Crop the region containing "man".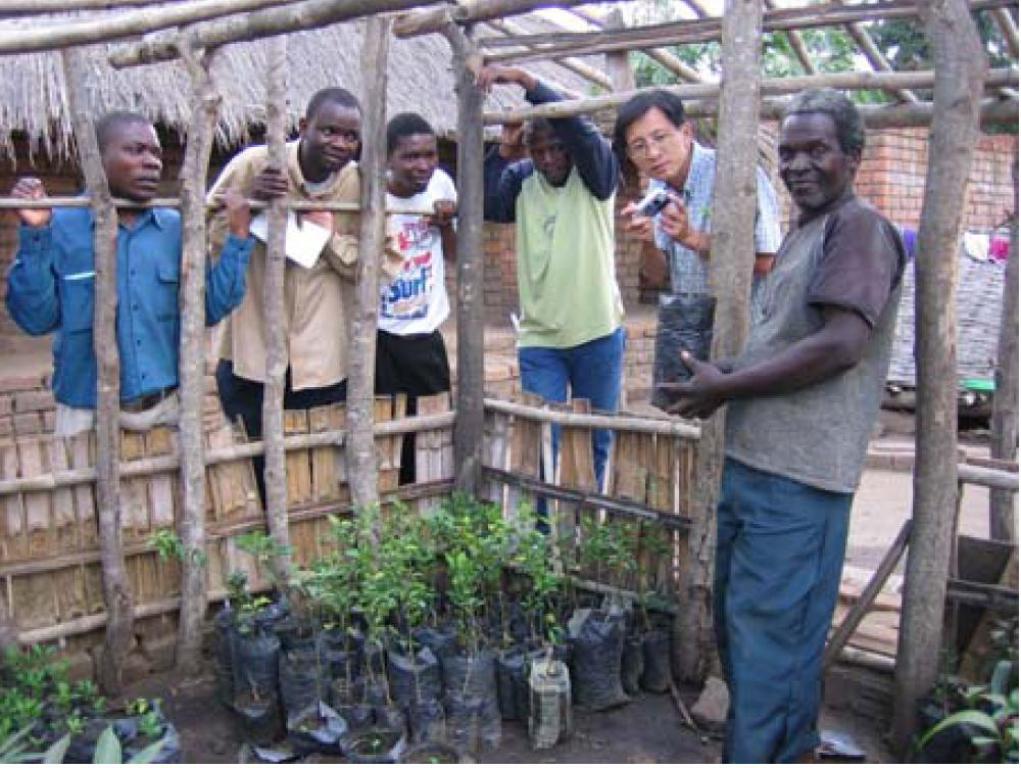
Crop region: {"x1": 3, "y1": 103, "x2": 254, "y2": 437}.
